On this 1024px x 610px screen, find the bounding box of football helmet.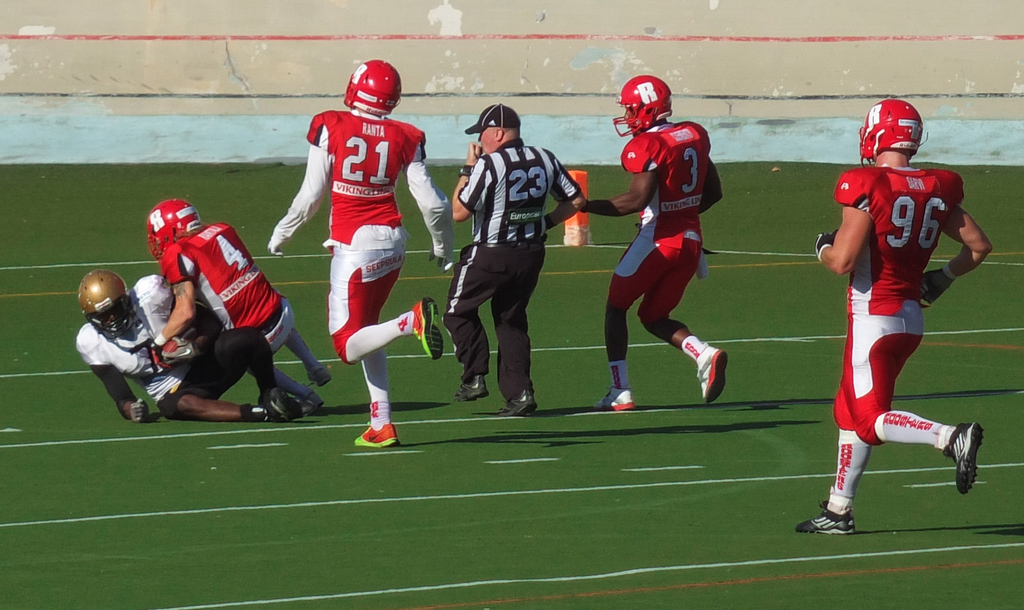
Bounding box: bbox=(339, 58, 405, 114).
